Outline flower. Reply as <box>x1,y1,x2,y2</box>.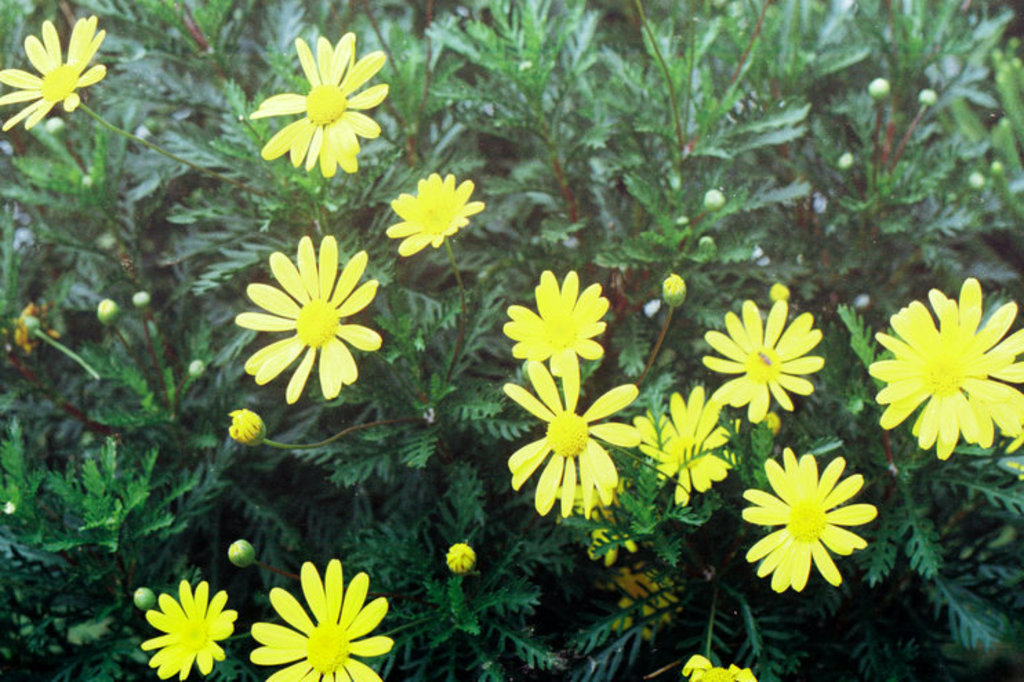
<box>240,231,402,420</box>.
